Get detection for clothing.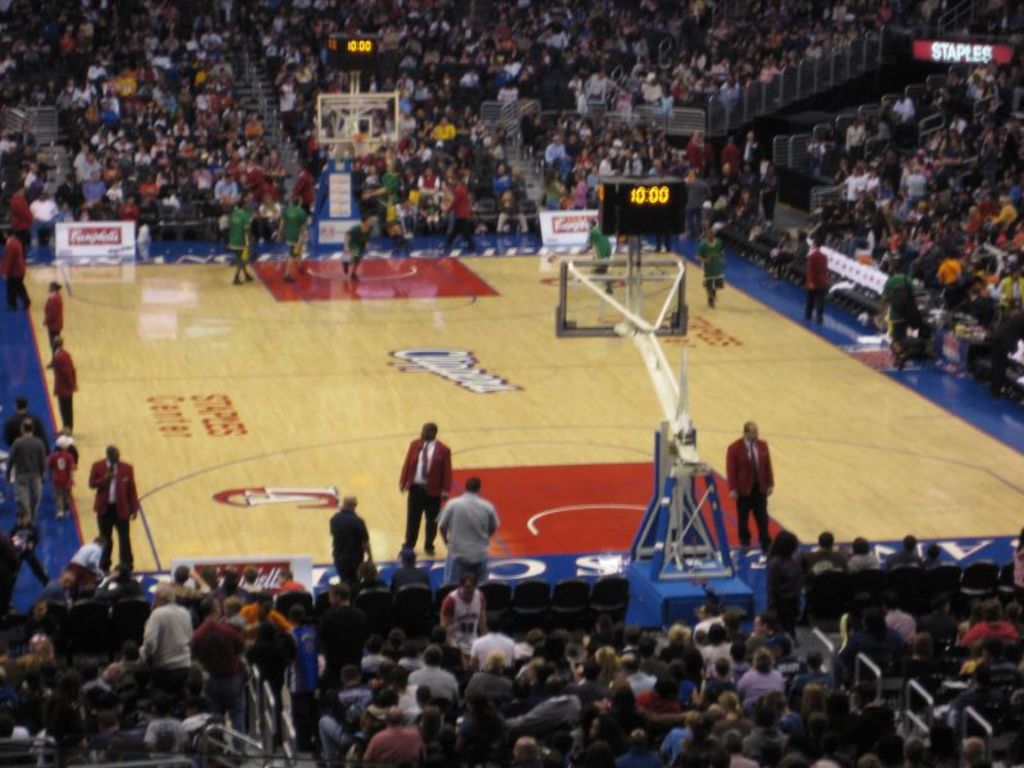
Detection: <bbox>276, 211, 301, 252</bbox>.
